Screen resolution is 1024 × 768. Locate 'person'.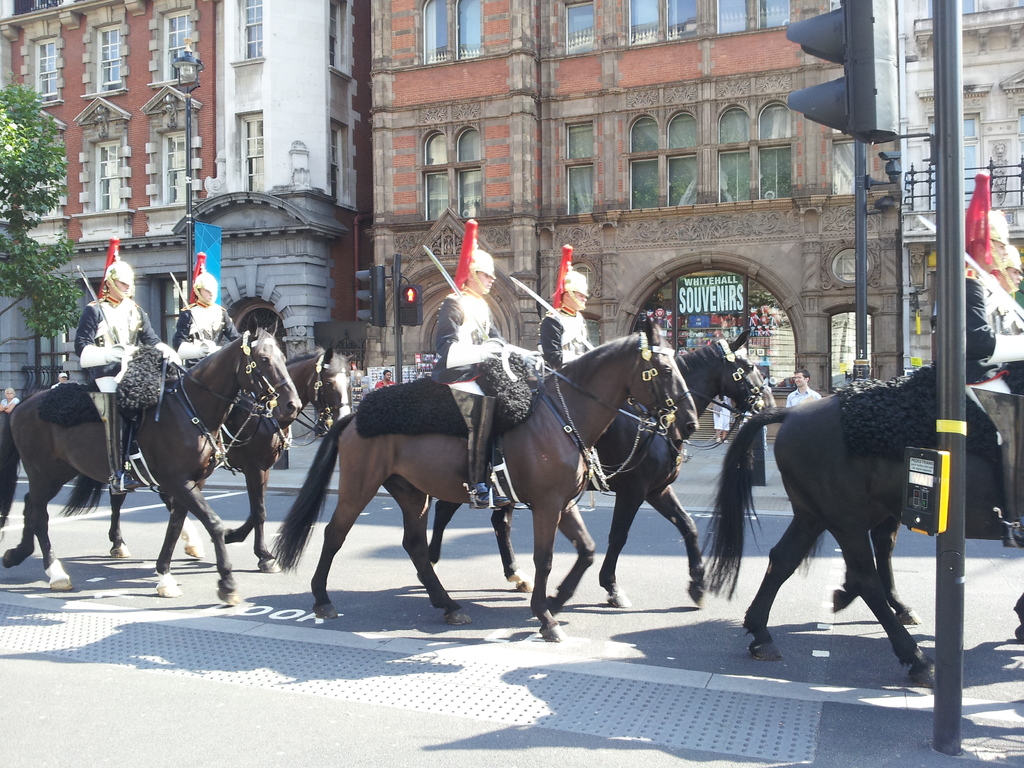
left=77, top=252, right=188, bottom=493.
